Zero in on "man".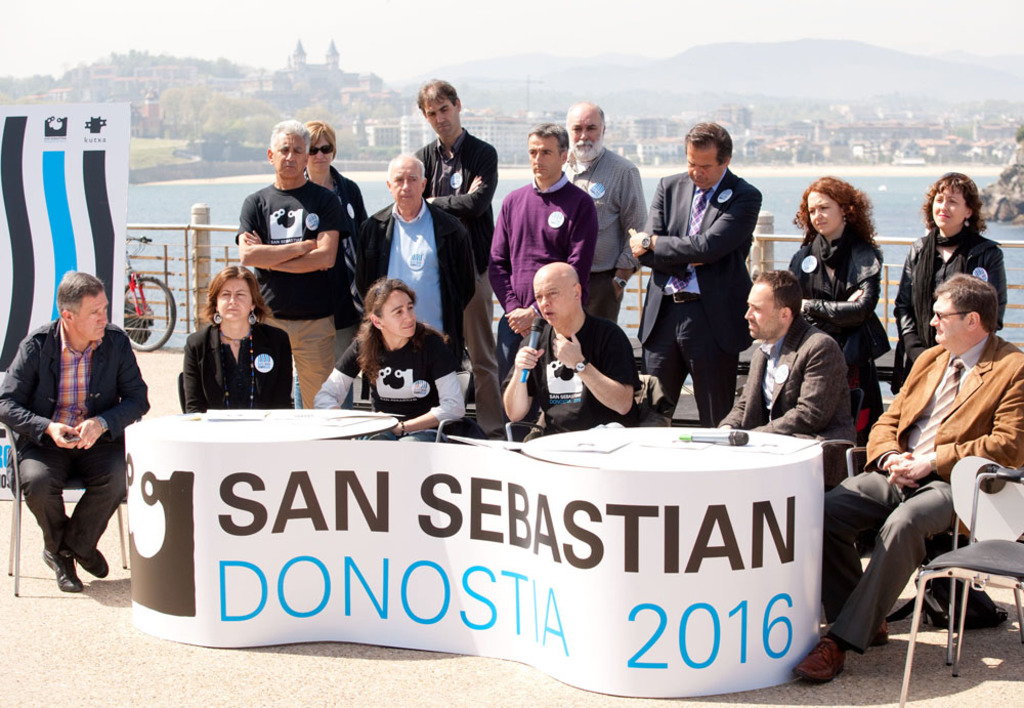
Zeroed in: bbox(816, 278, 1023, 695).
